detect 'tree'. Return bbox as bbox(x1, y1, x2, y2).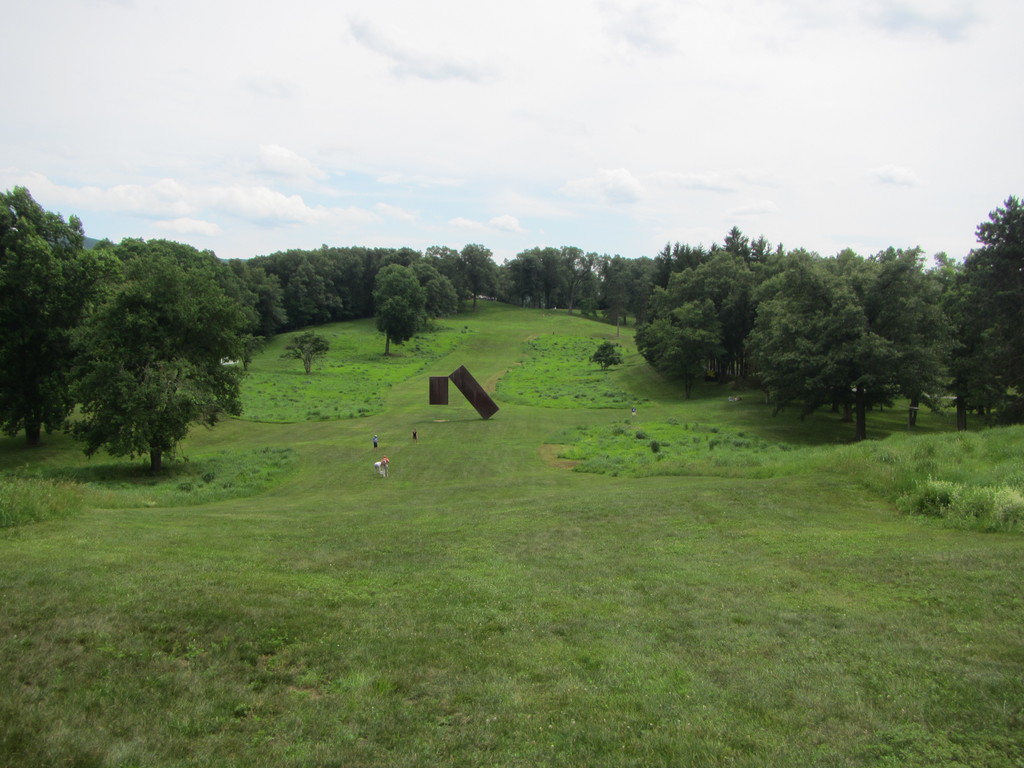
bbox(0, 193, 84, 434).
